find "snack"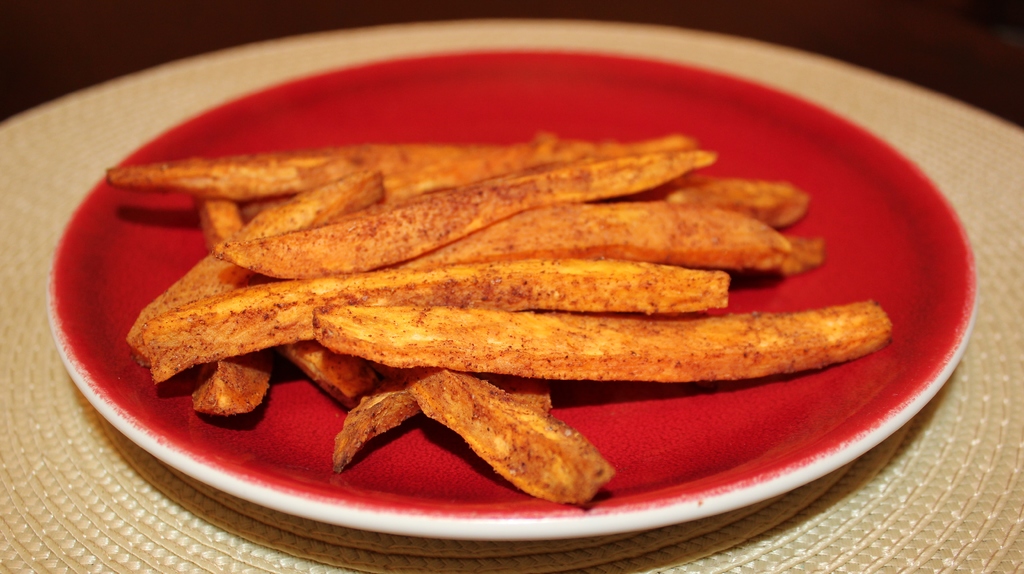
l=380, t=384, r=620, b=495
